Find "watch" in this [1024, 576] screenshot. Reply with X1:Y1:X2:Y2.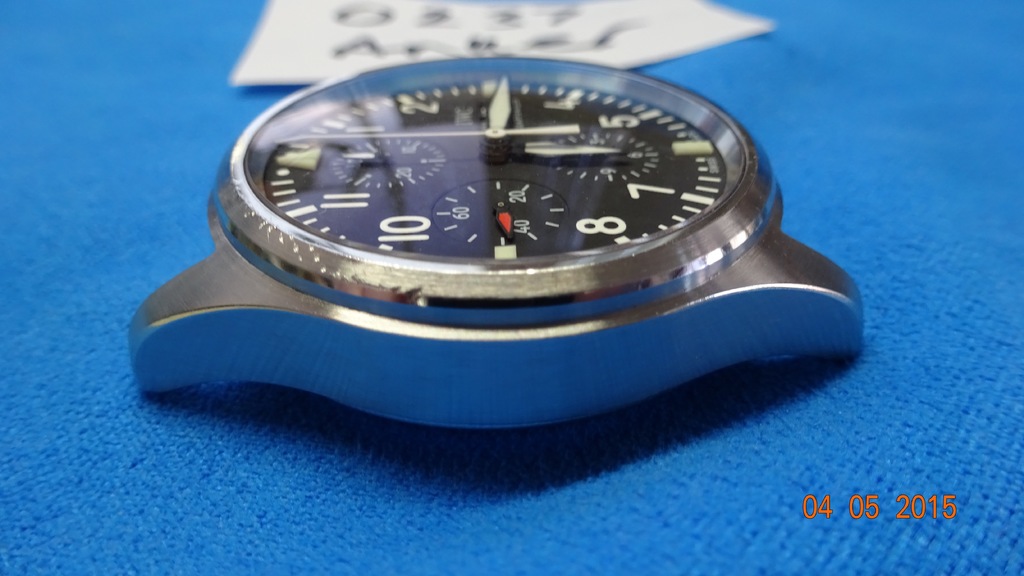
122:53:866:429.
